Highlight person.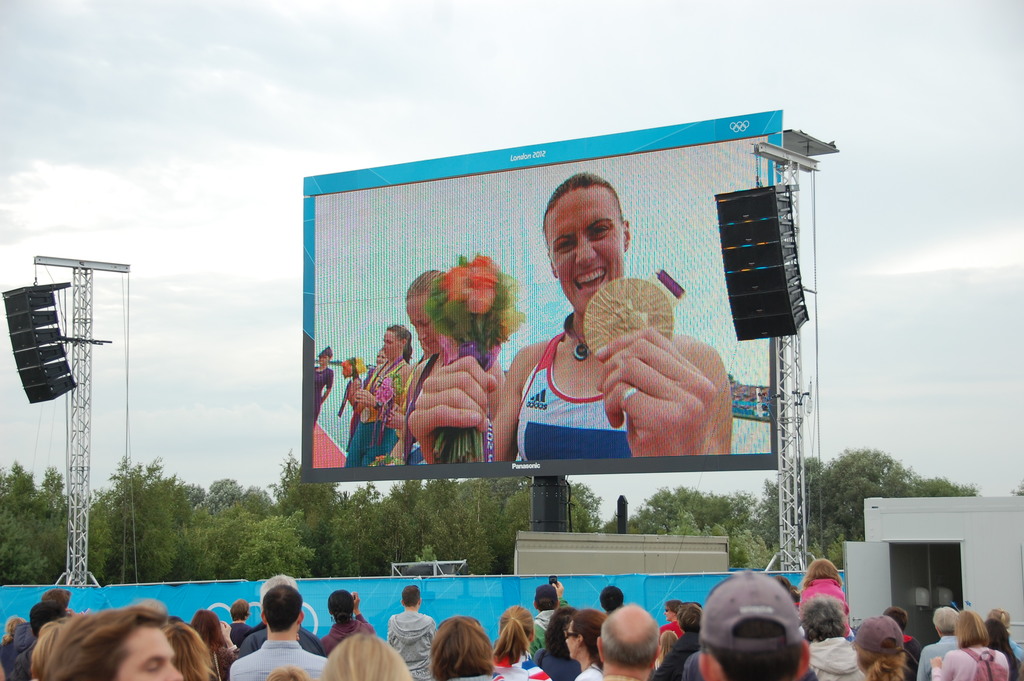
Highlighted region: bbox(400, 267, 506, 468).
